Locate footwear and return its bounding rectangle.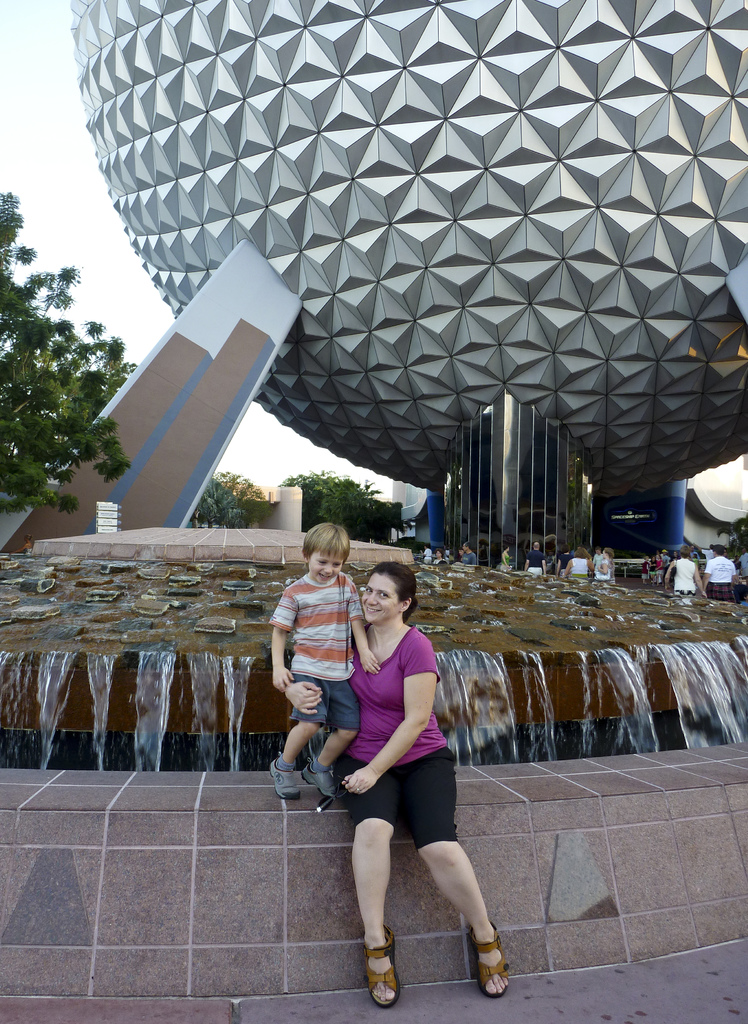
Rect(484, 924, 503, 996).
